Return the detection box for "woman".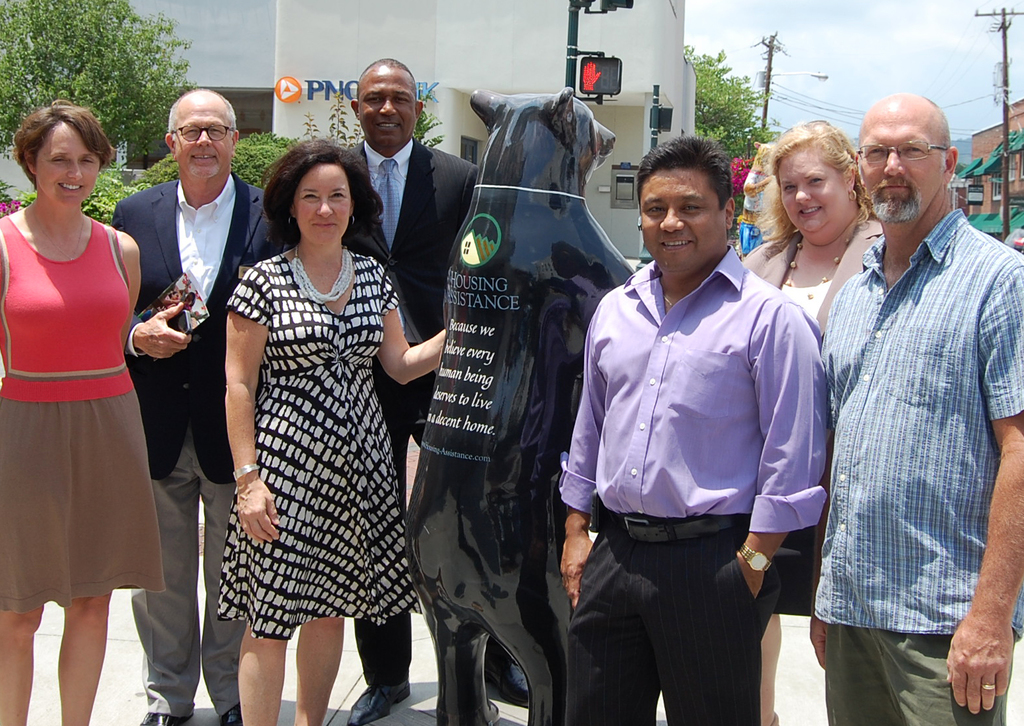
<box>0,105,165,725</box>.
